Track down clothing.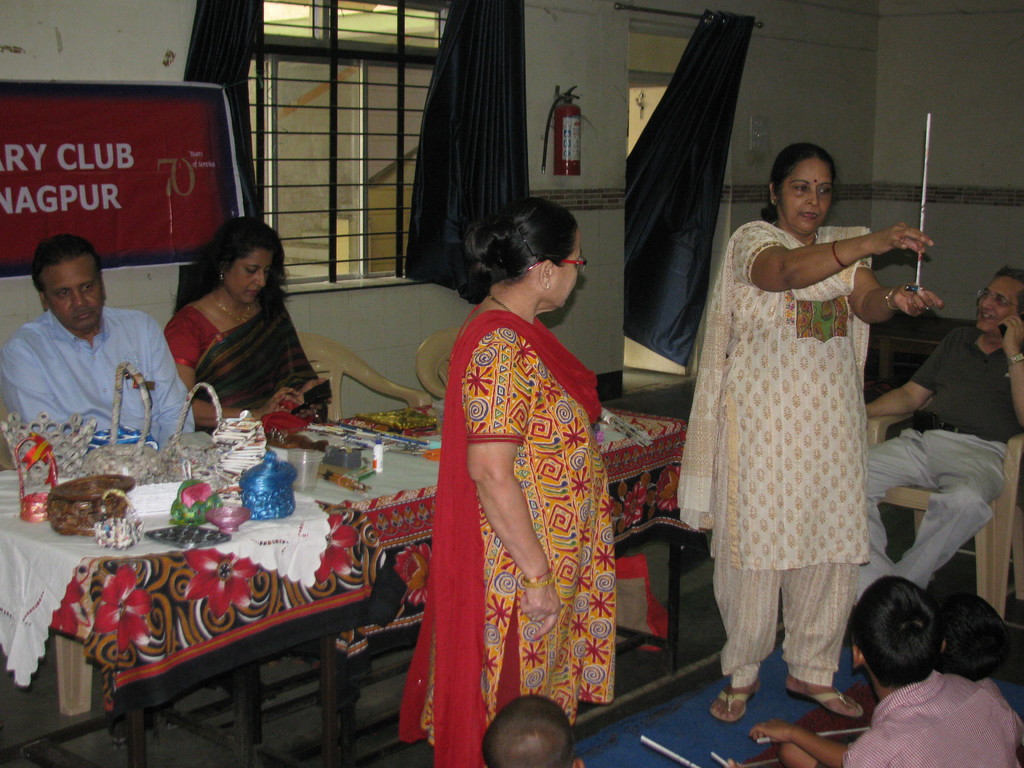
Tracked to 159,300,334,432.
